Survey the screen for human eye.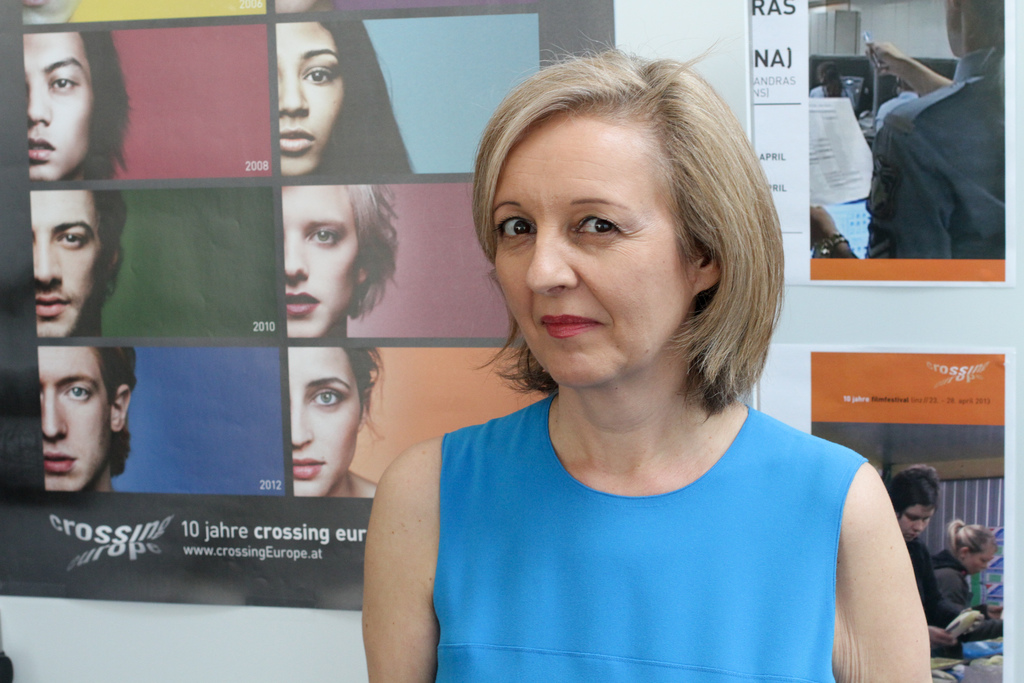
Survey found: [492, 208, 538, 249].
